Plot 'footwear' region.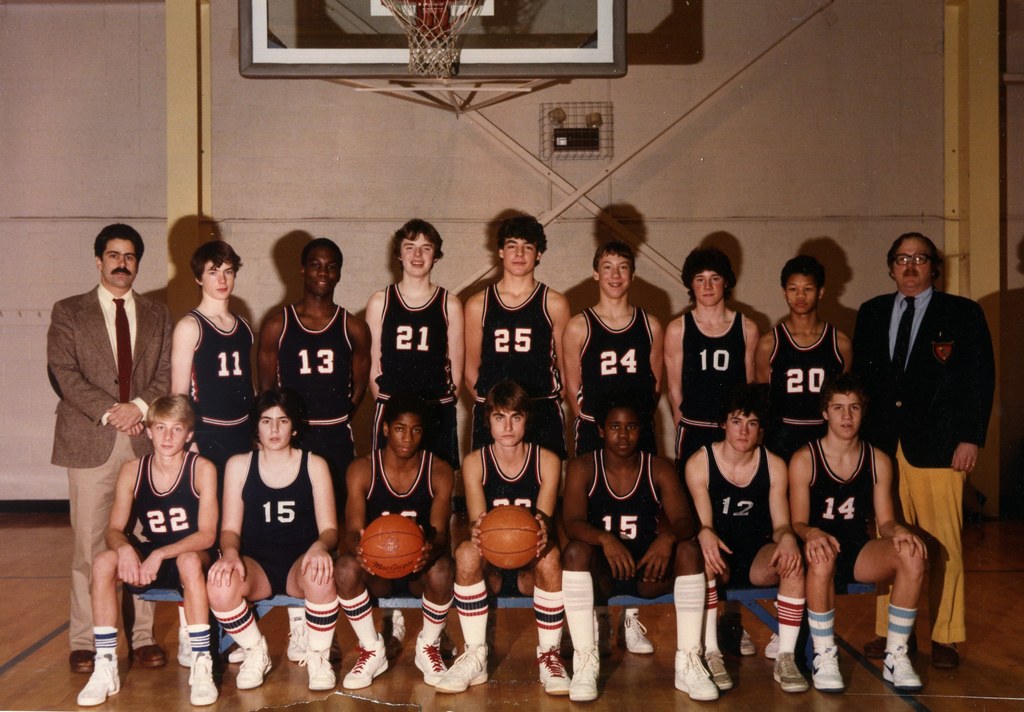
Plotted at (left=932, top=632, right=966, bottom=671).
